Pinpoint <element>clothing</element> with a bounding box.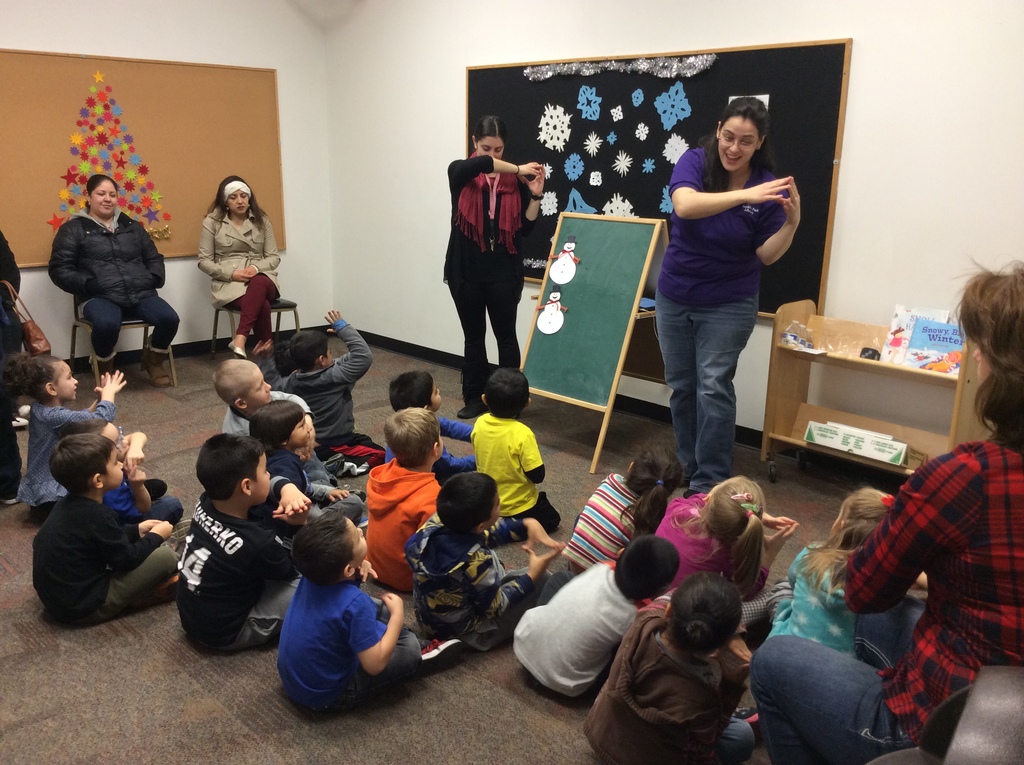
crop(259, 317, 385, 471).
